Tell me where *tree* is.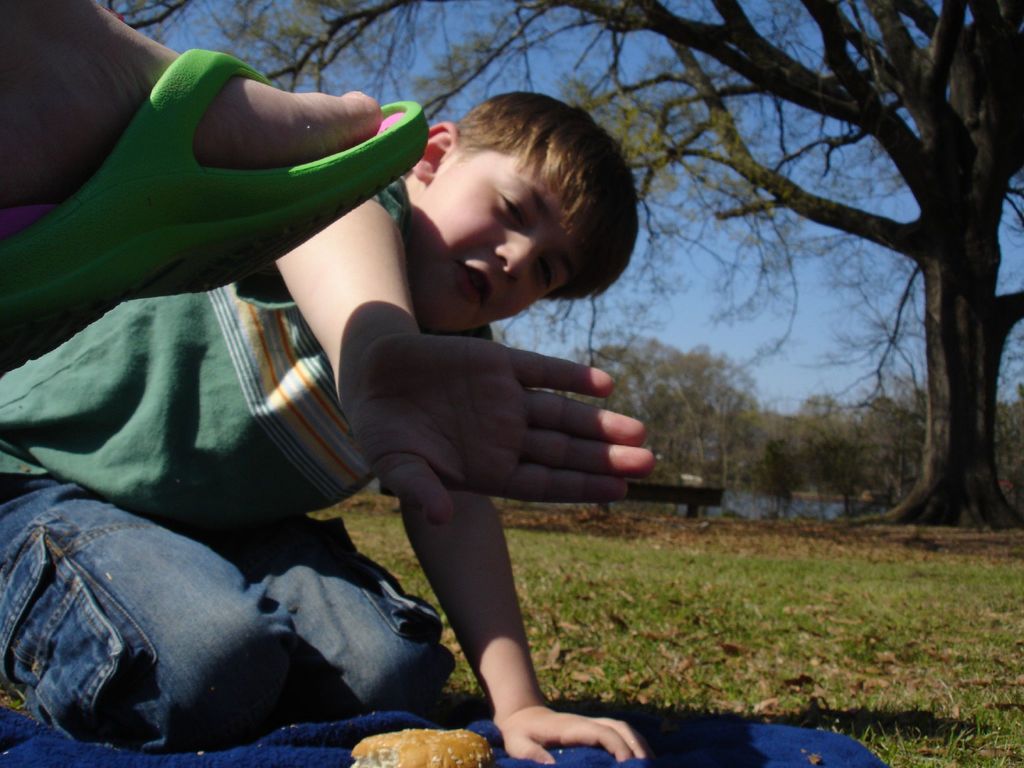
*tree* is at detection(989, 396, 1023, 496).
